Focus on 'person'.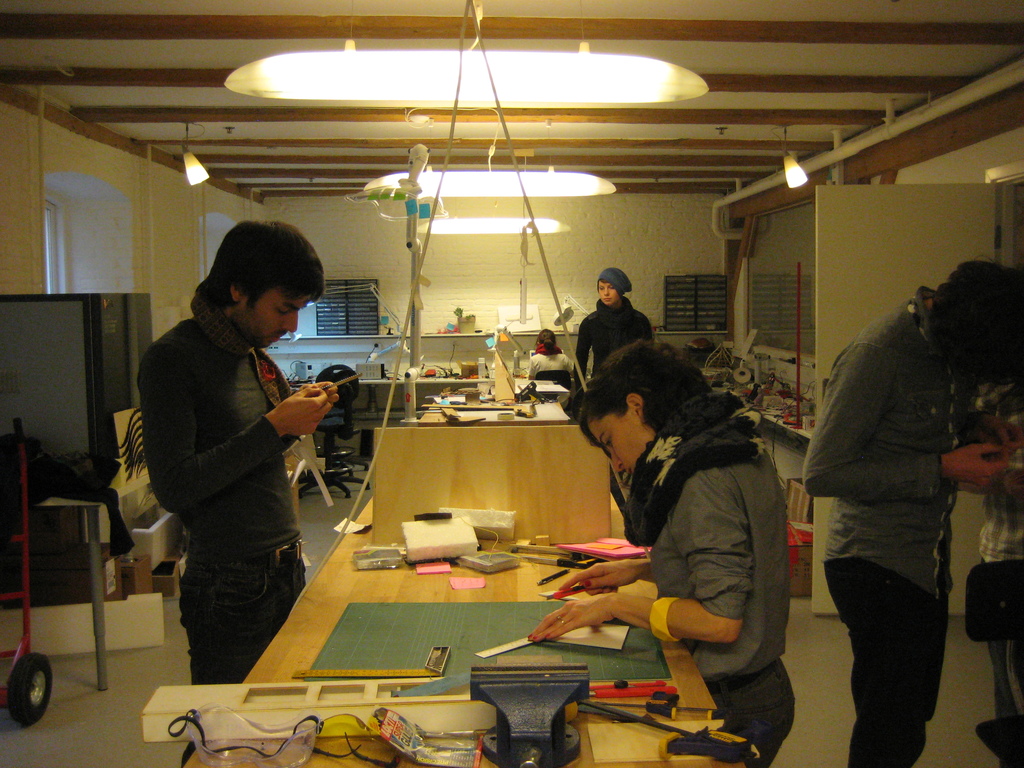
Focused at select_region(804, 253, 1003, 767).
